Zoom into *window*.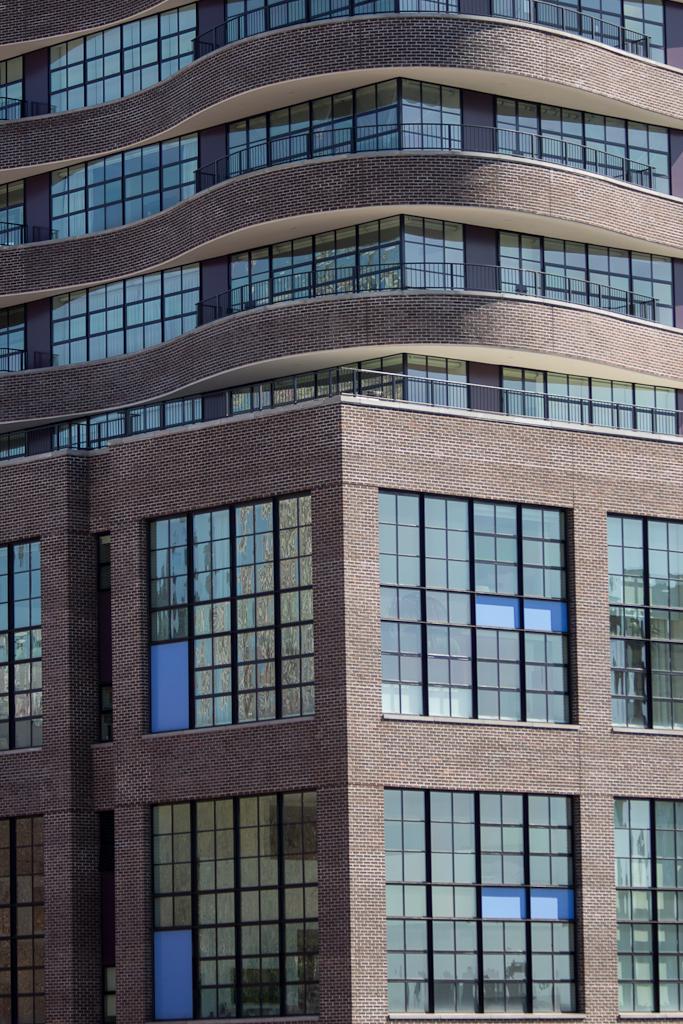
Zoom target: x1=146, y1=794, x2=320, y2=1023.
